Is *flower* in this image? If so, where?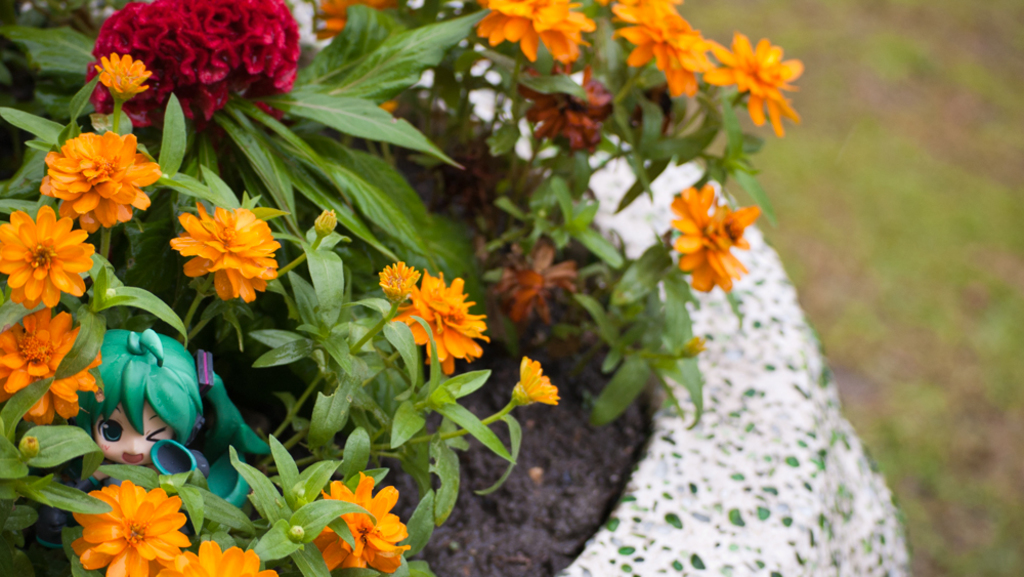
Yes, at x1=38, y1=129, x2=160, y2=232.
